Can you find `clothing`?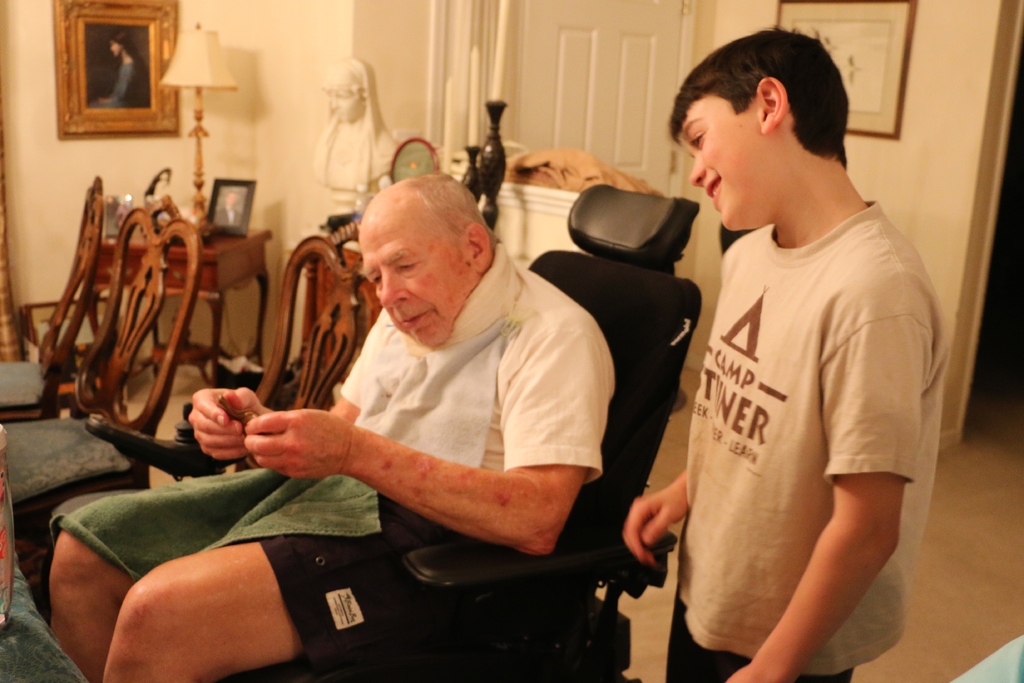
Yes, bounding box: select_region(259, 242, 611, 653).
